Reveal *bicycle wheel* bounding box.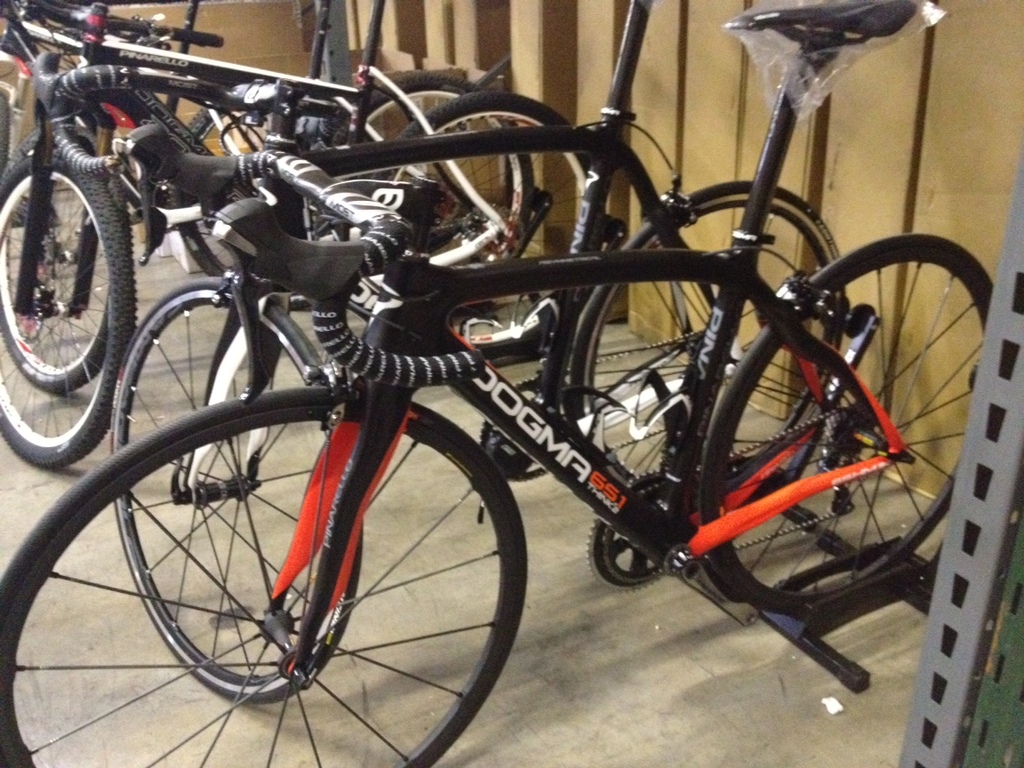
Revealed: (175, 104, 294, 307).
